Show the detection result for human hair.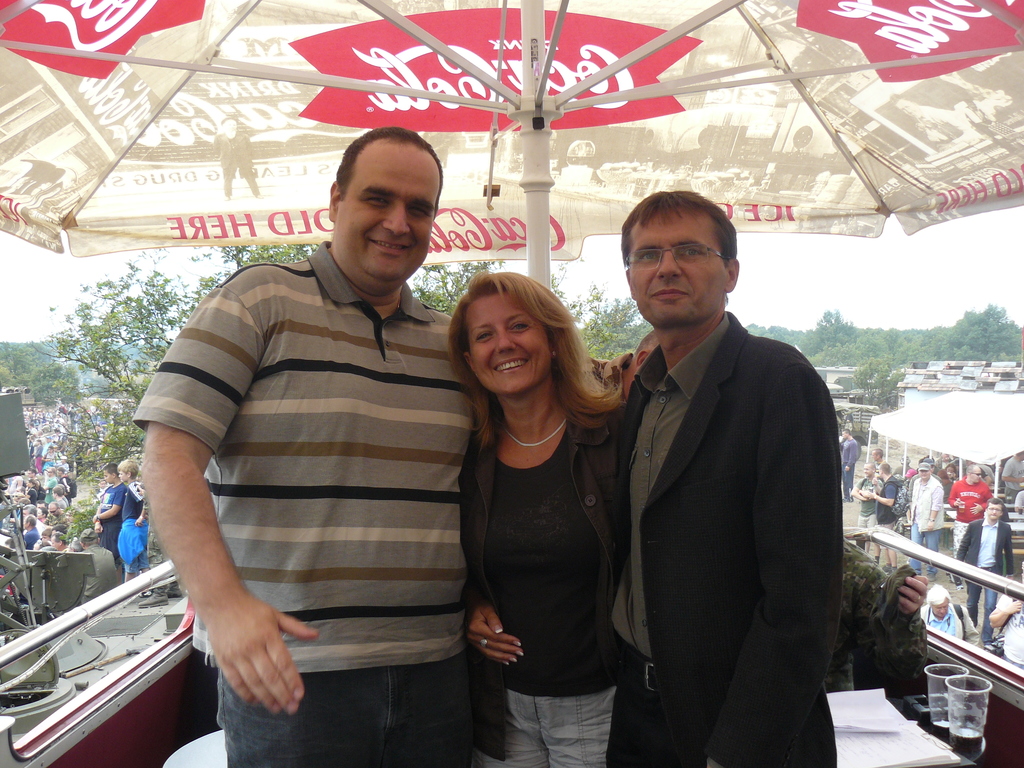
987,497,1004,513.
